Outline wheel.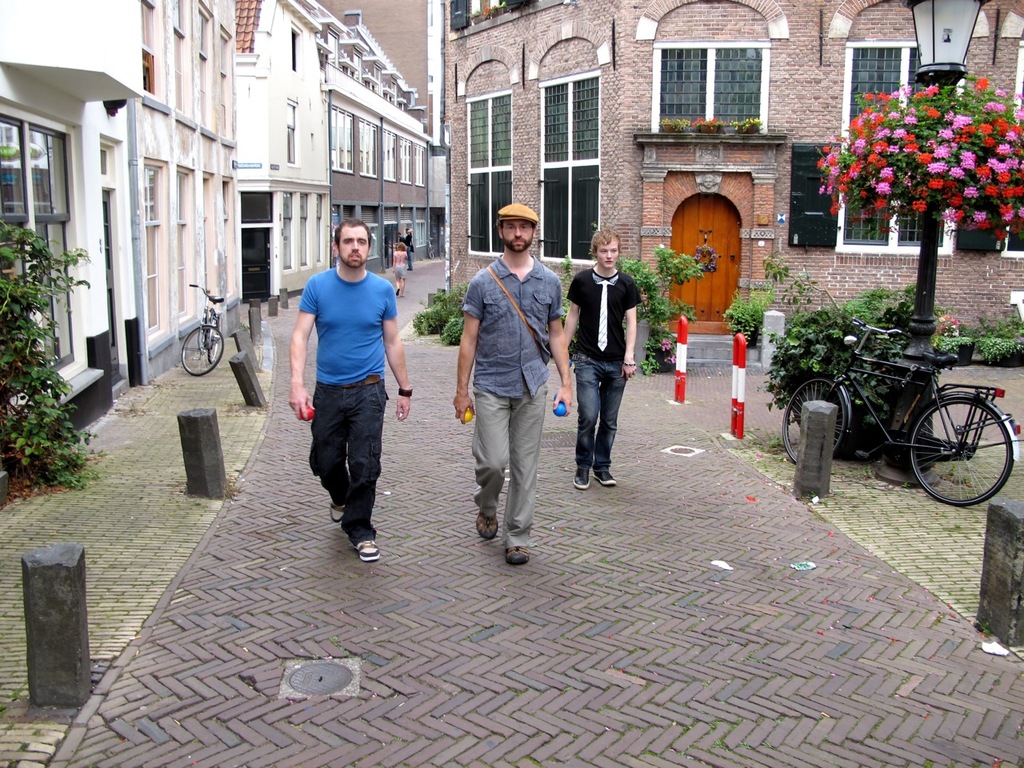
Outline: 181/324/223/374.
